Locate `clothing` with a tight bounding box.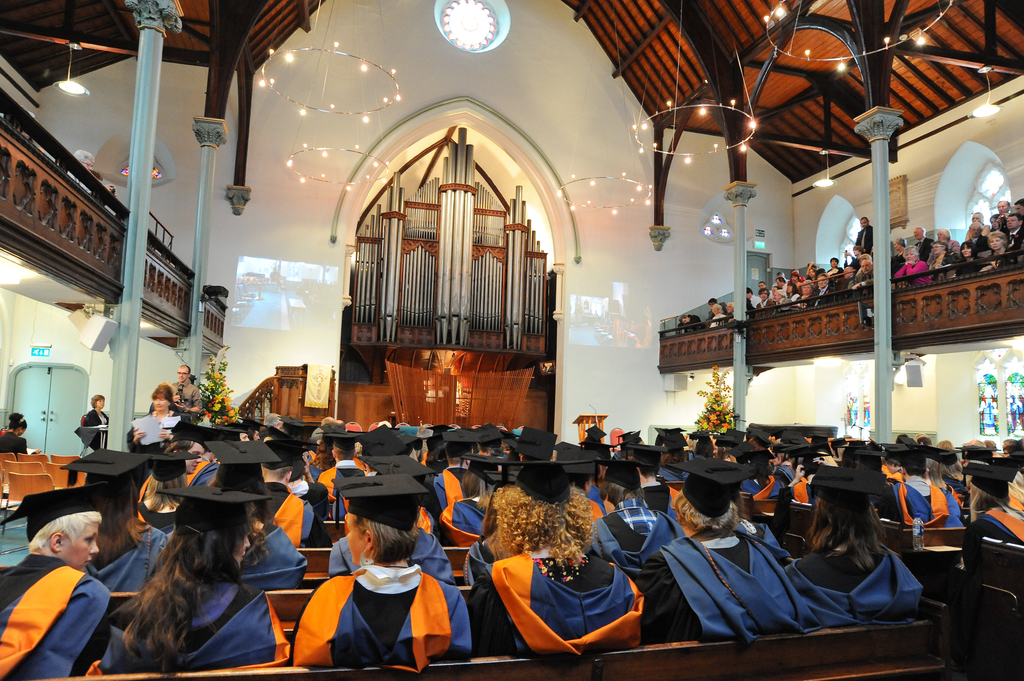
bbox=(78, 522, 168, 591).
